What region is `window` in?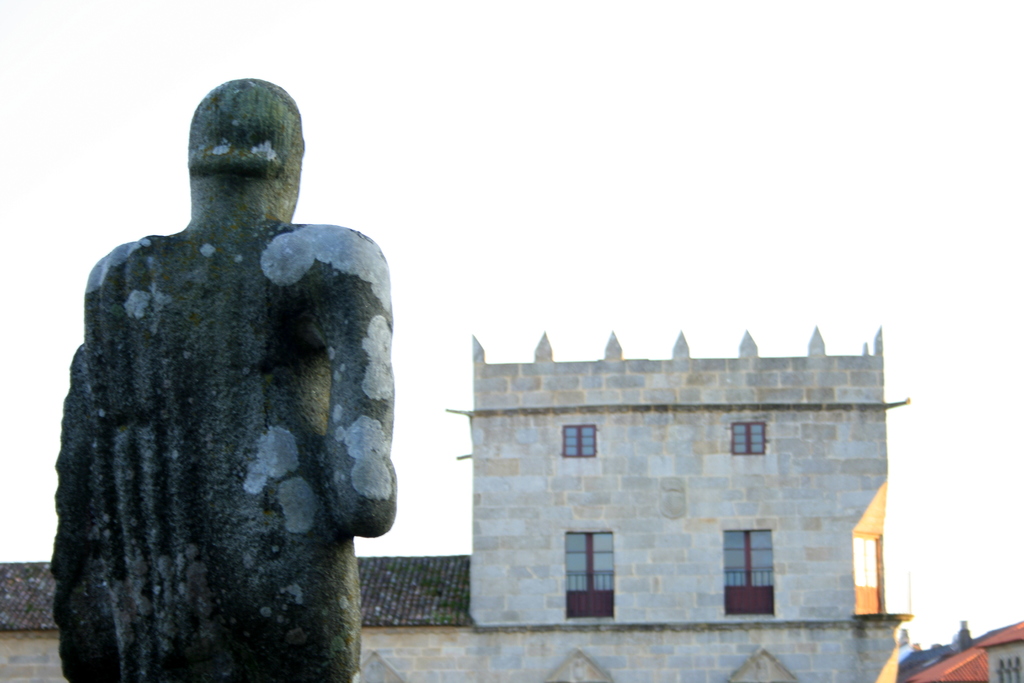
x1=729, y1=422, x2=766, y2=457.
